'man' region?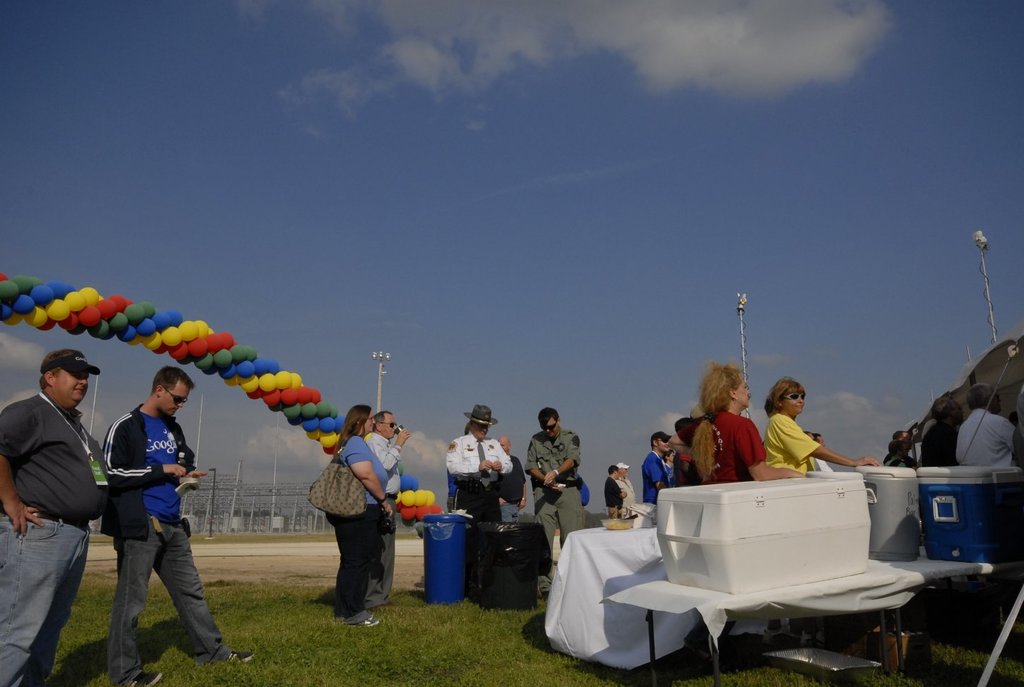
pyautogui.locateOnScreen(364, 409, 409, 609)
